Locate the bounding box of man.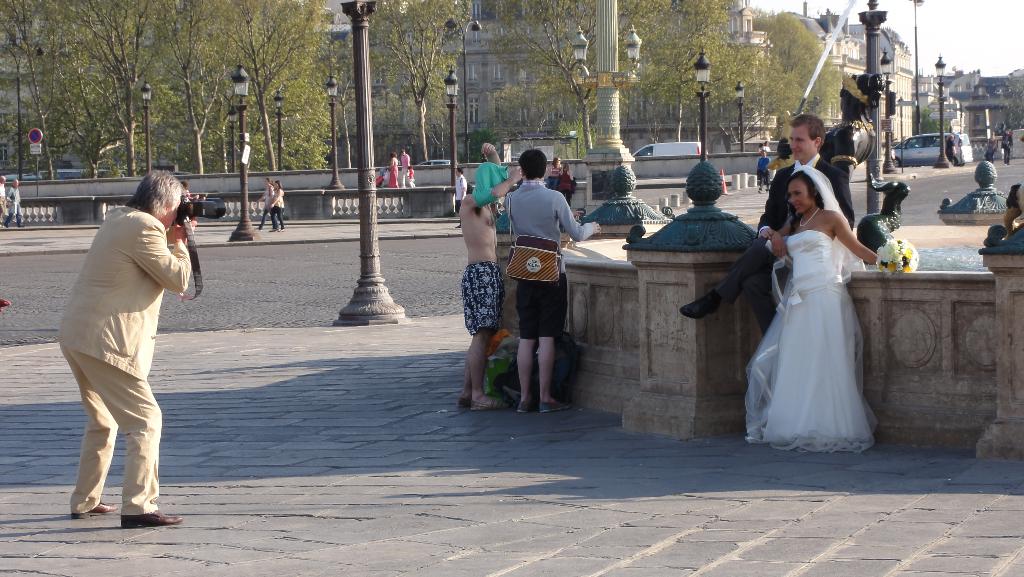
Bounding box: rect(1002, 126, 1014, 163).
